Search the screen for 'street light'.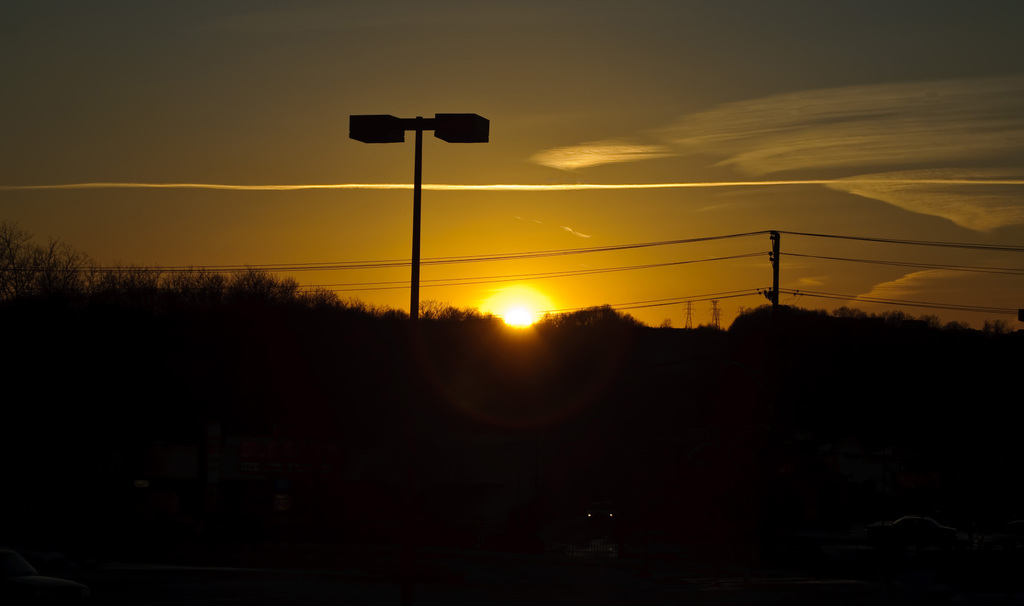
Found at bbox=[314, 86, 530, 349].
